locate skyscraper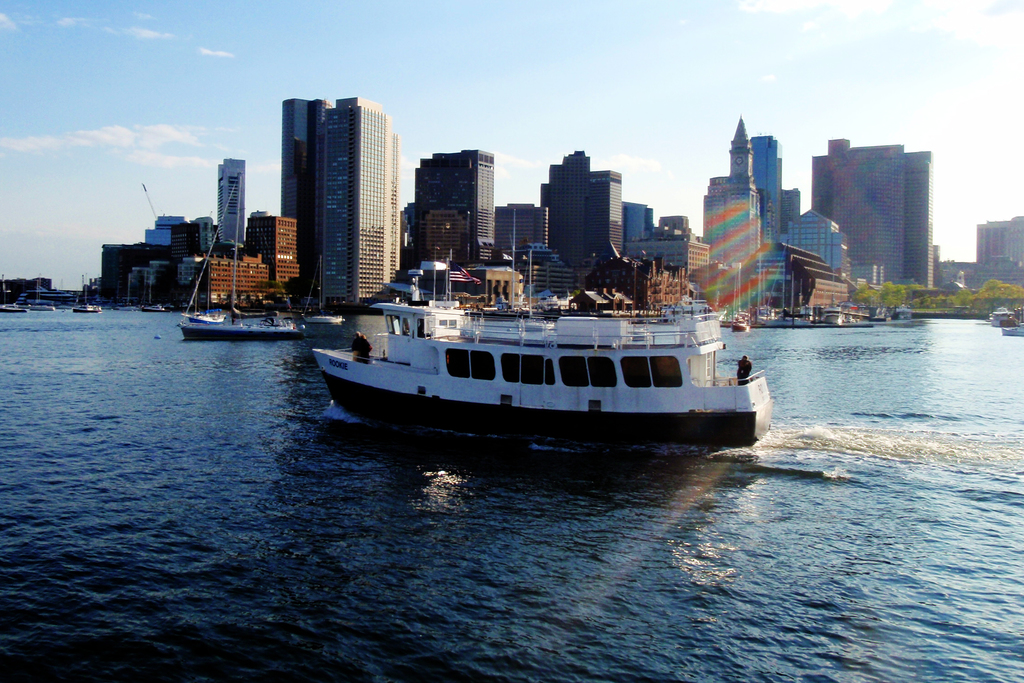
531, 146, 628, 293
